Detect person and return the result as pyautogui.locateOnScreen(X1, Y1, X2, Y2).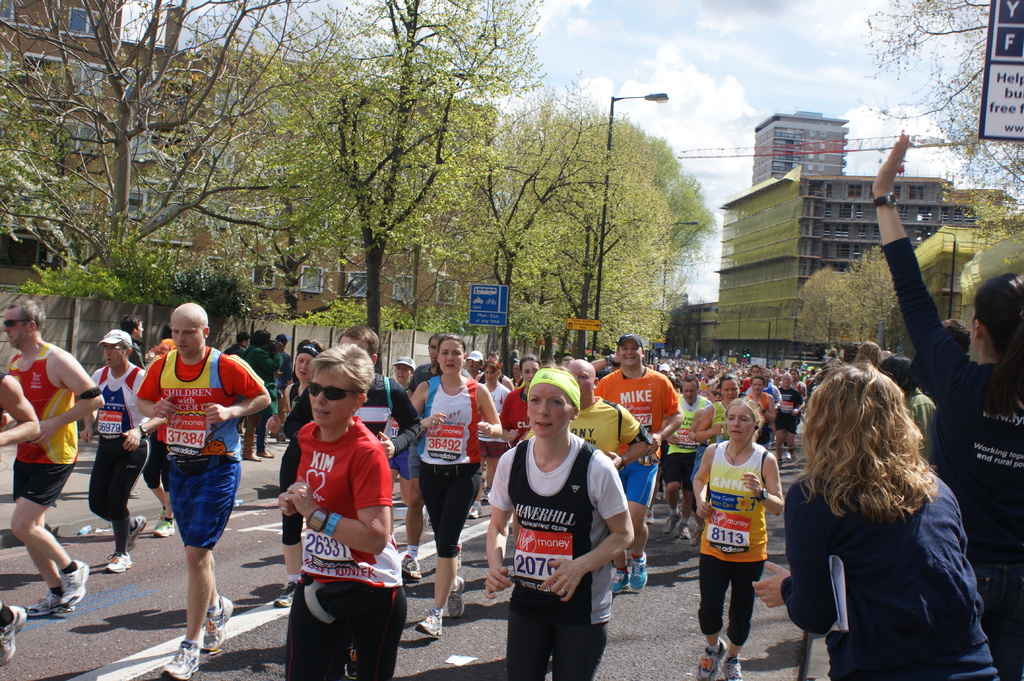
pyautogui.locateOnScreen(241, 321, 278, 465).
